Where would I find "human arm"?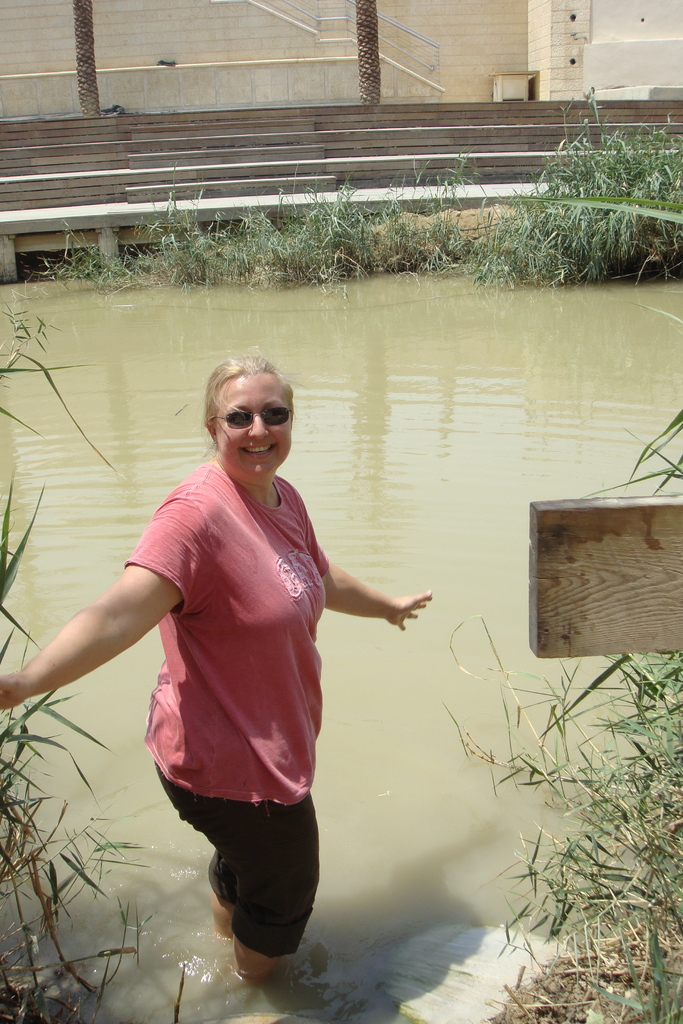
At (0,483,207,707).
